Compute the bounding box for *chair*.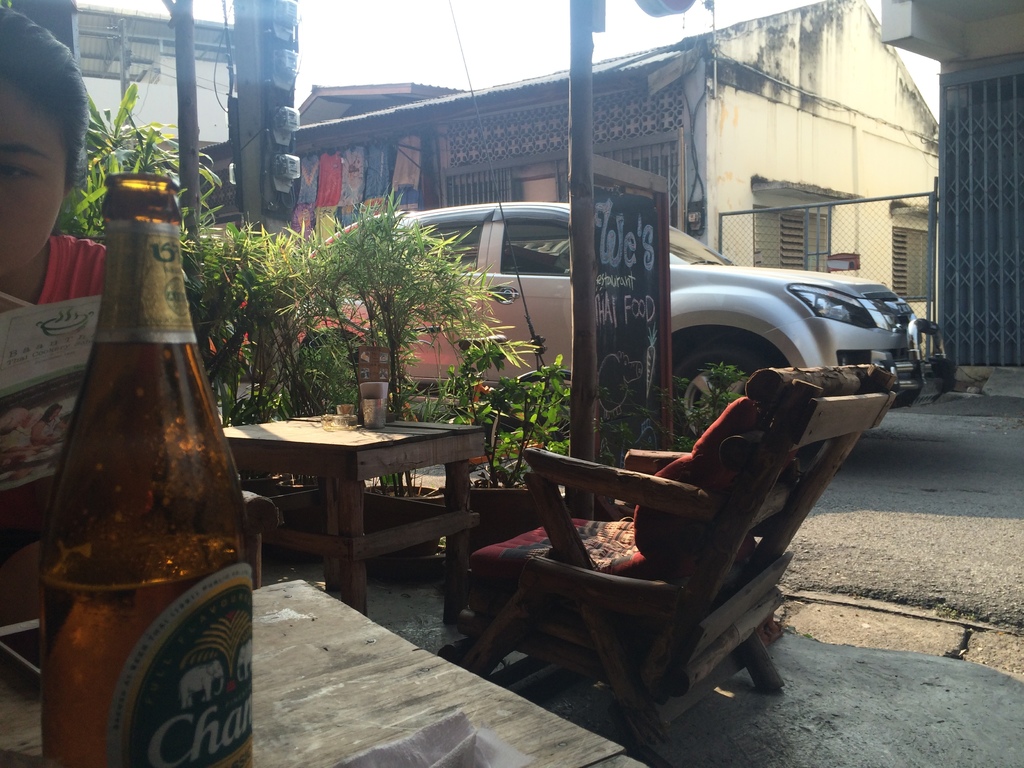
locate(467, 335, 854, 717).
